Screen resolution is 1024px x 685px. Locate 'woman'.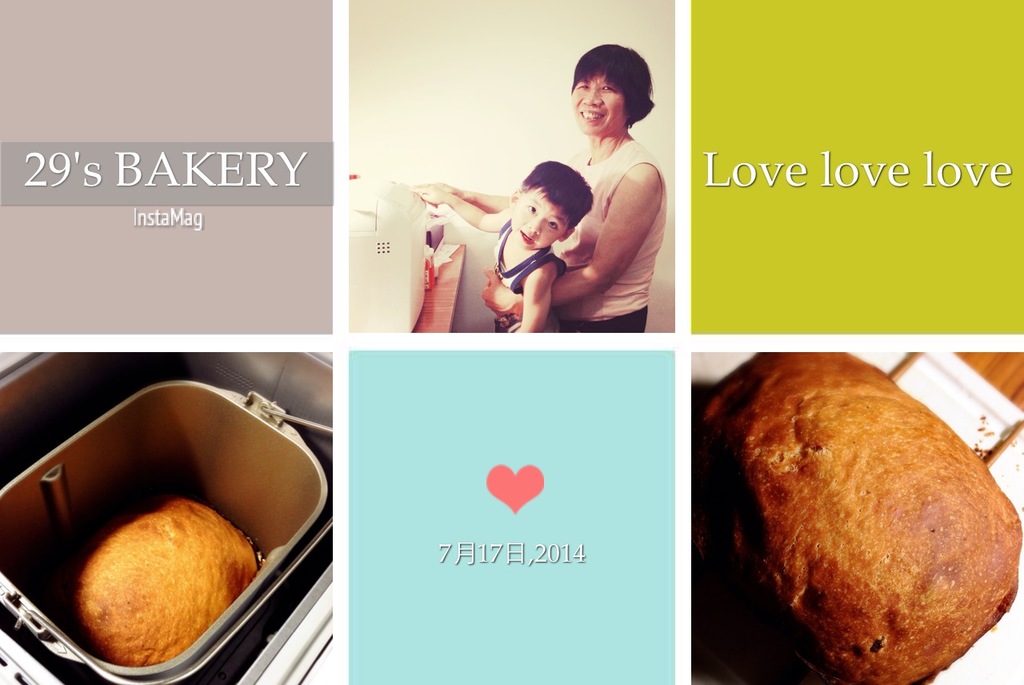
416,42,669,335.
